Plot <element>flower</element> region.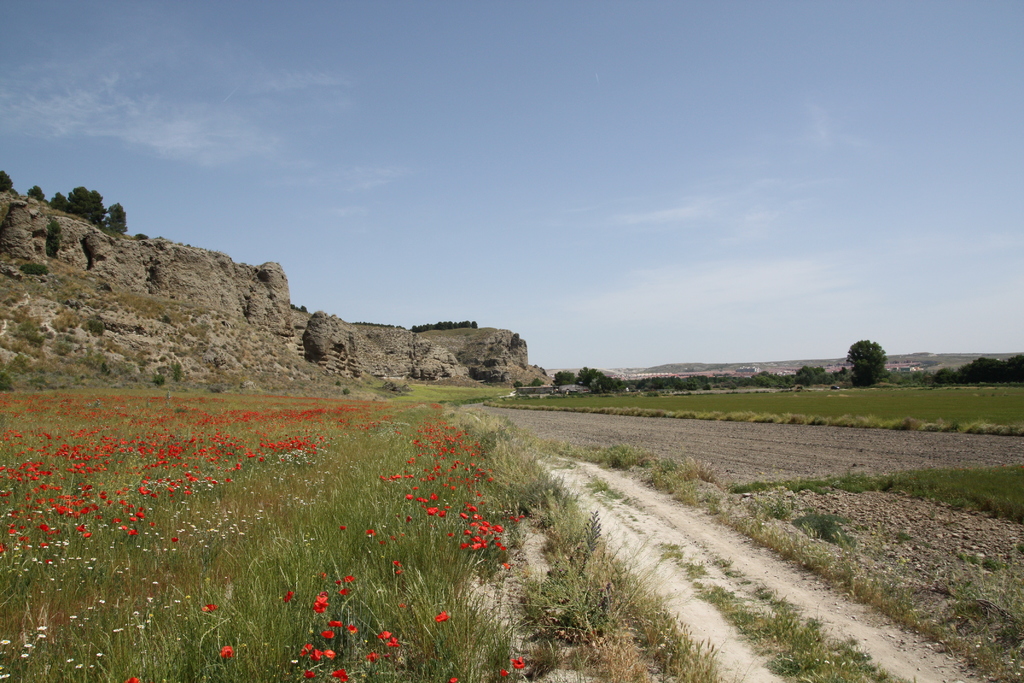
Plotted at bbox=(218, 637, 234, 661).
